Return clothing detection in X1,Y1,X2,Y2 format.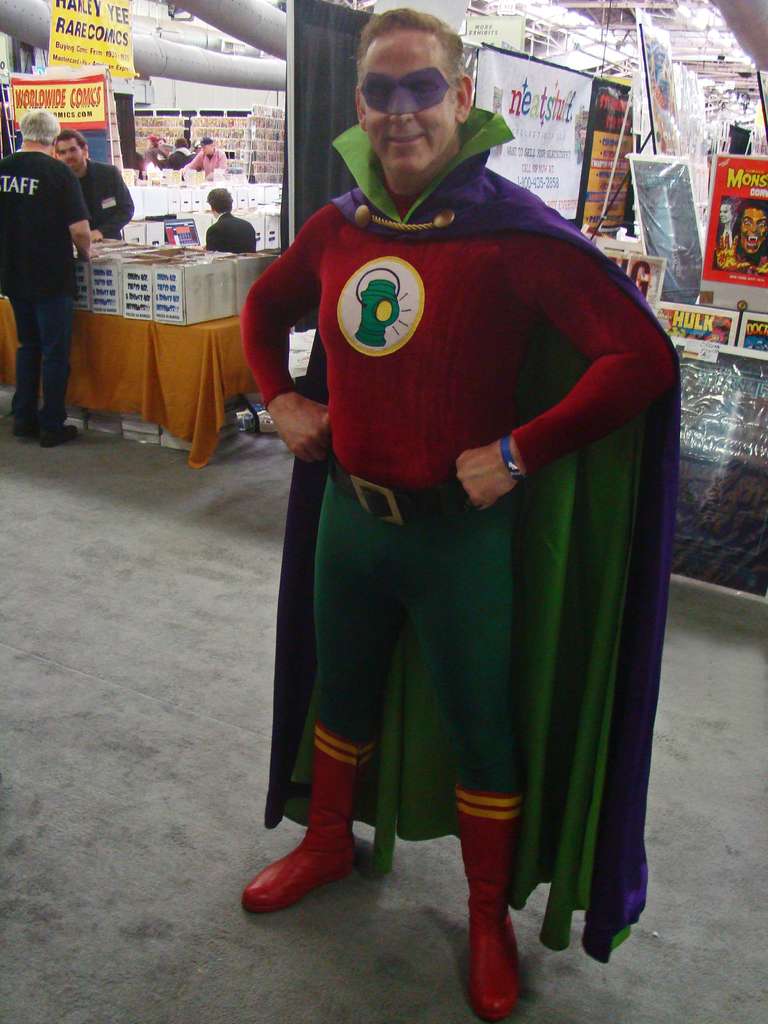
179,145,227,170.
